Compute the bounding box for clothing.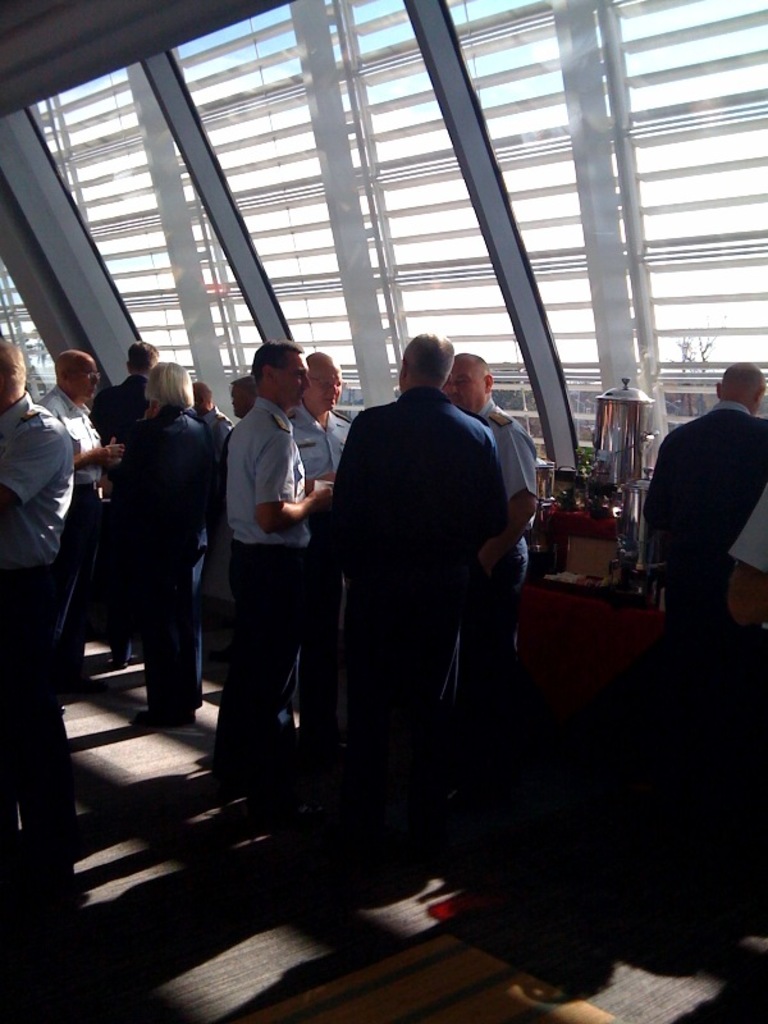
[0,571,78,828].
